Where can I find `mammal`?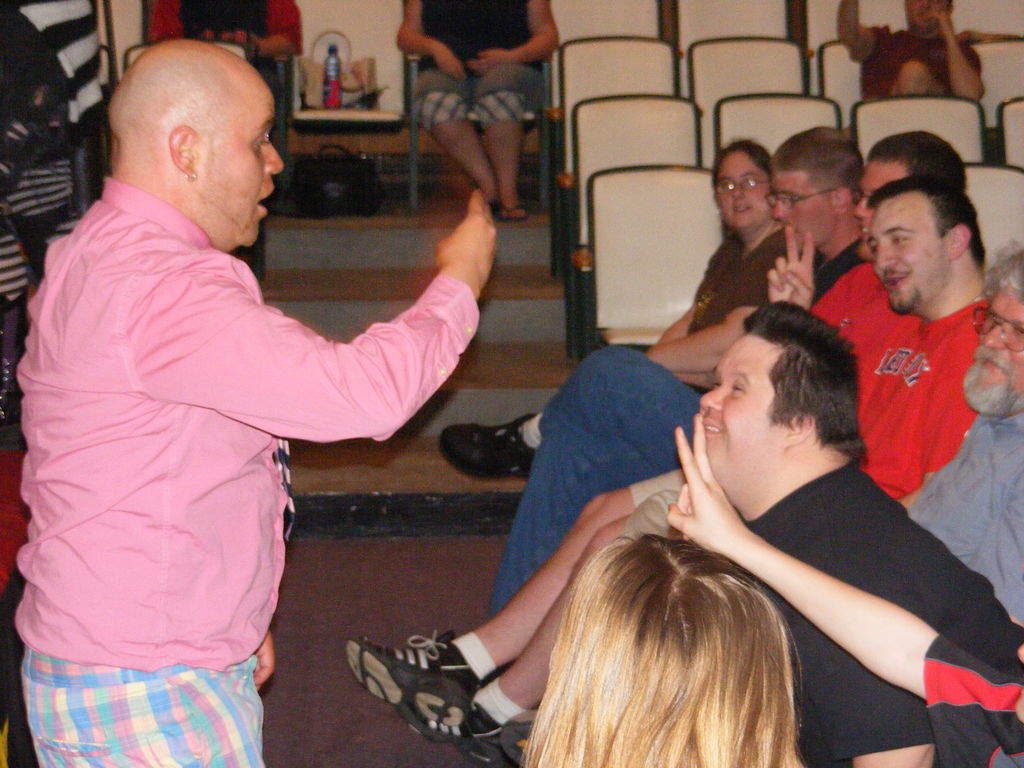
You can find it at x1=0, y1=5, x2=75, y2=463.
